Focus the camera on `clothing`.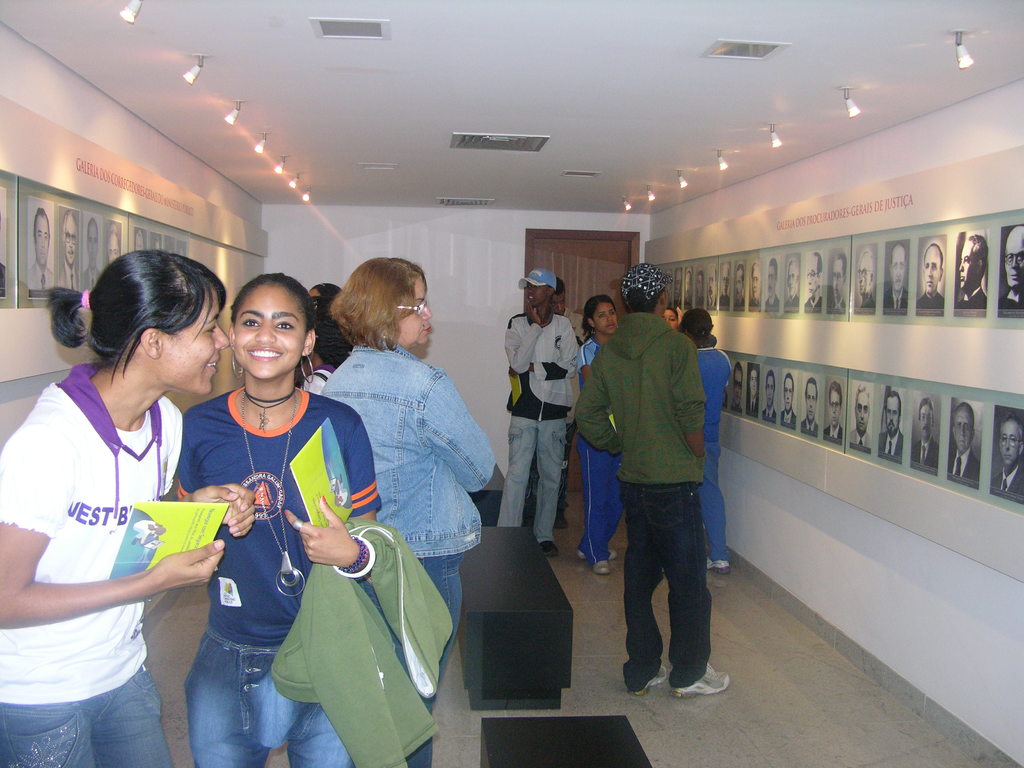
Focus region: <region>23, 264, 64, 294</region>.
